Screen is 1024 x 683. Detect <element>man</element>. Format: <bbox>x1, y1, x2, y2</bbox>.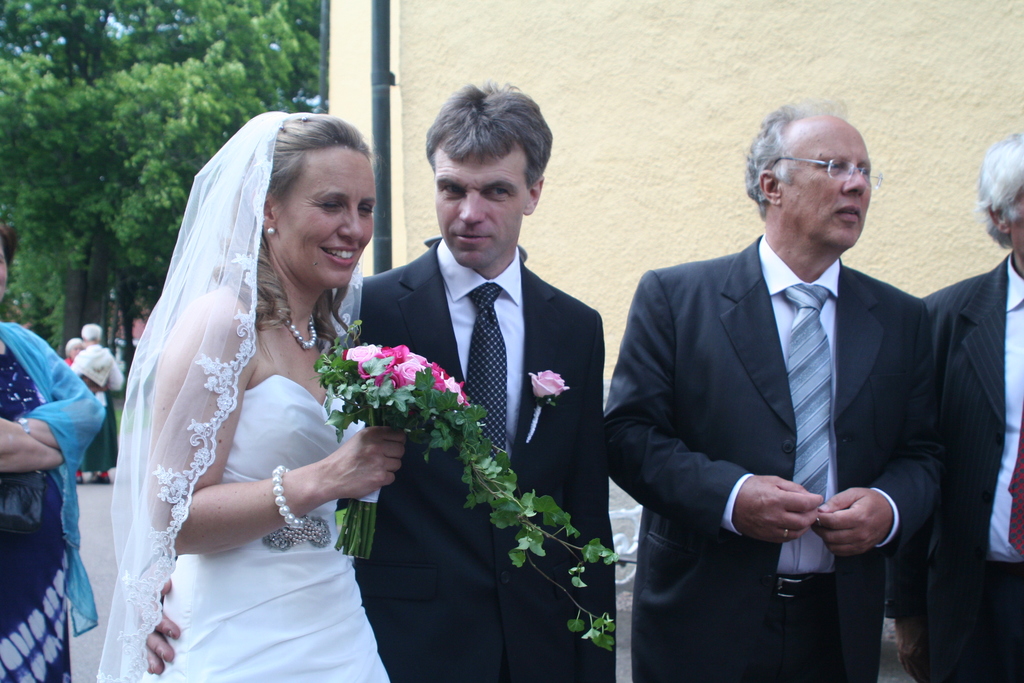
<bbox>890, 120, 1023, 682</bbox>.
